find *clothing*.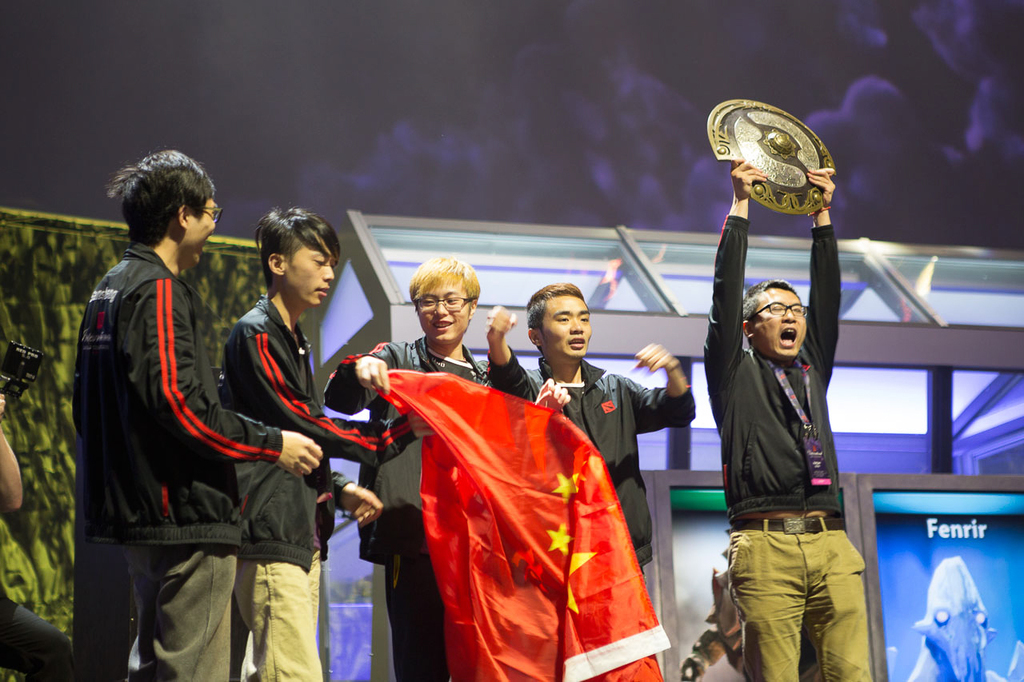
{"x1": 317, "y1": 338, "x2": 516, "y2": 681}.
